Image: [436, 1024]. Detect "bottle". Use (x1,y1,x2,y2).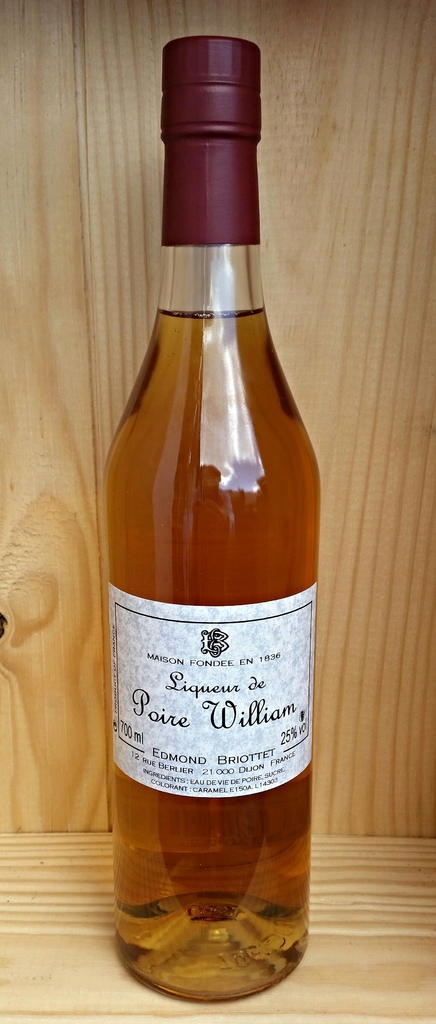
(104,68,307,1023).
